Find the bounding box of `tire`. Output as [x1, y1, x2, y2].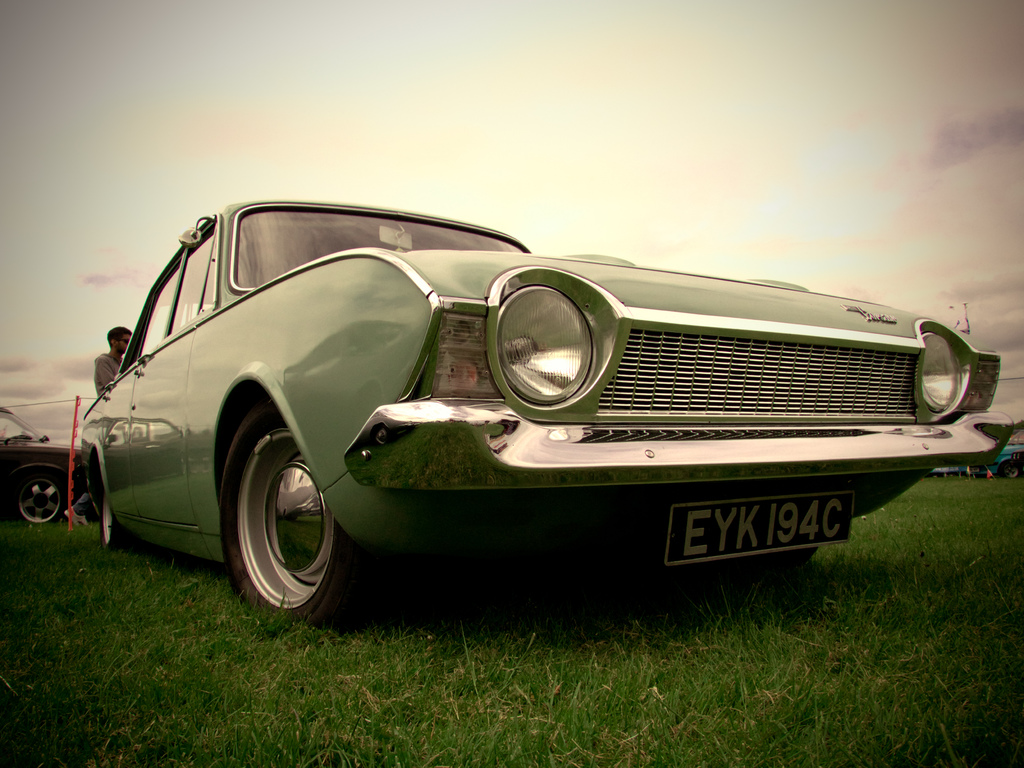
[217, 408, 343, 624].
